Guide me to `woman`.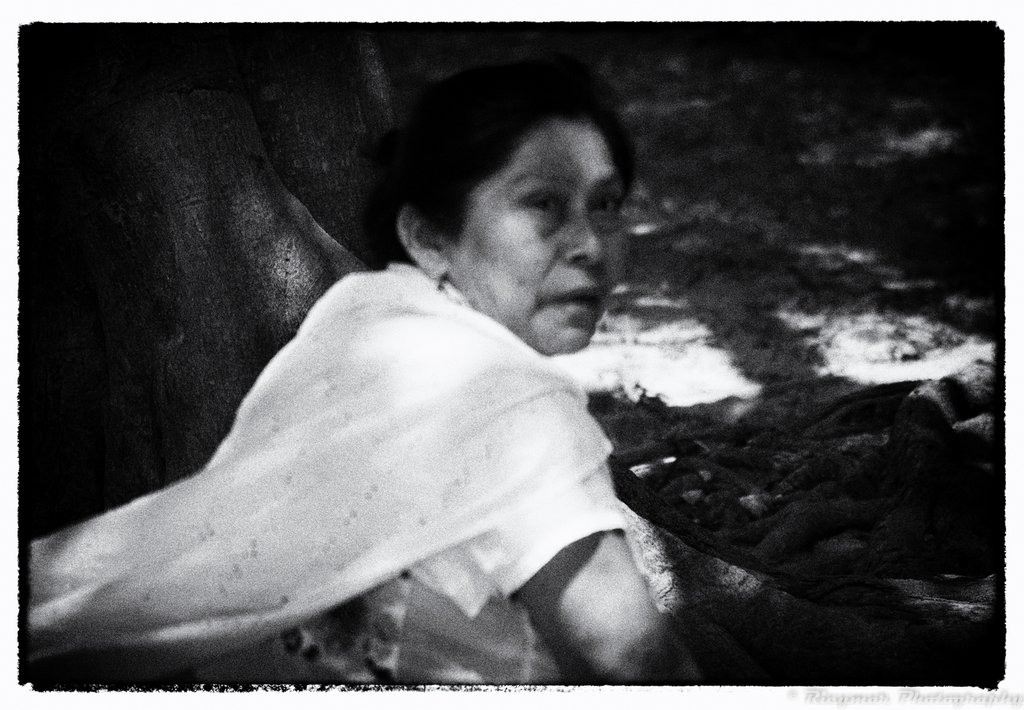
Guidance: region(58, 117, 648, 683).
